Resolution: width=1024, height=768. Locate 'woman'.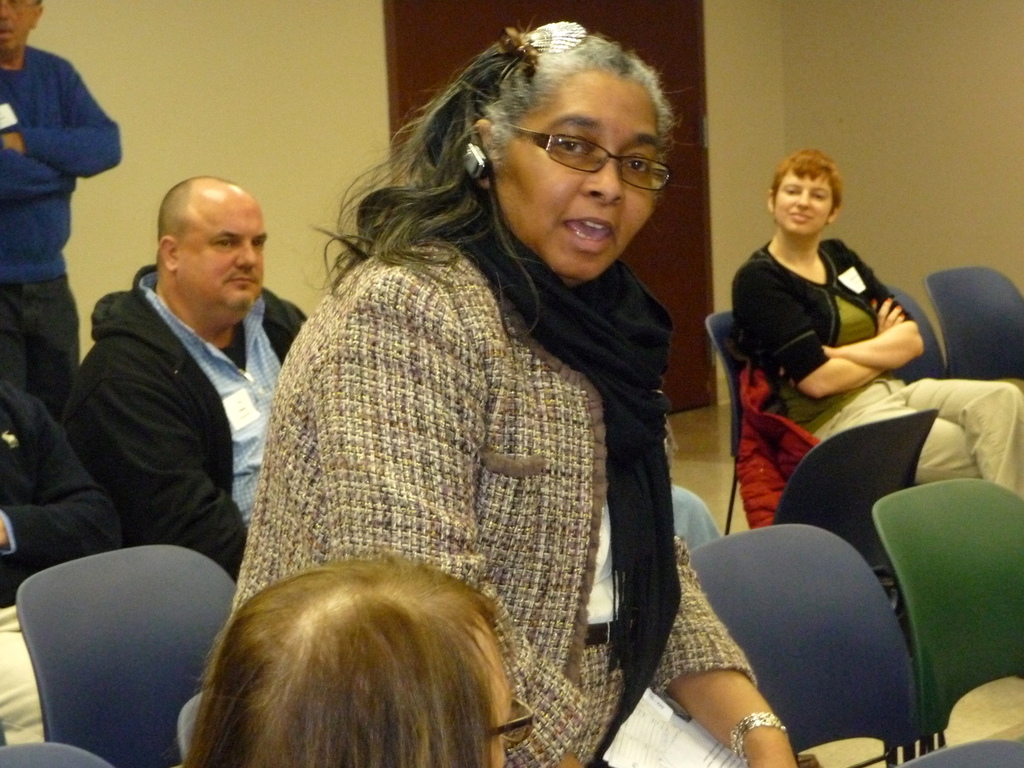
195,49,757,745.
